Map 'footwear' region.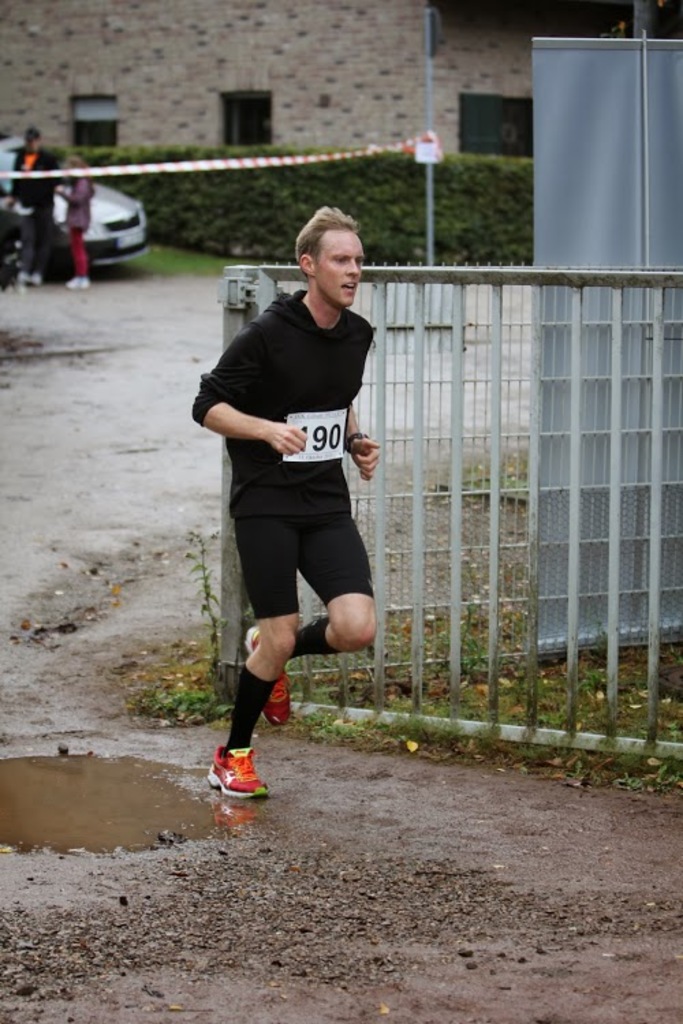
Mapped to bbox=(199, 740, 272, 807).
